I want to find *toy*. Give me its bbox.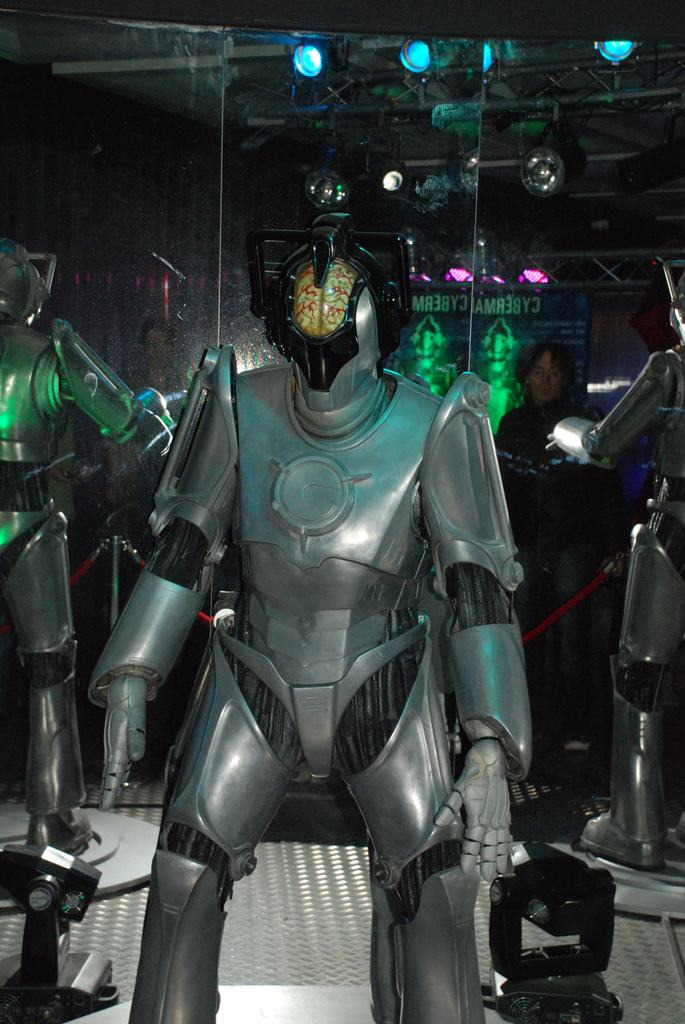
(540, 241, 684, 876).
